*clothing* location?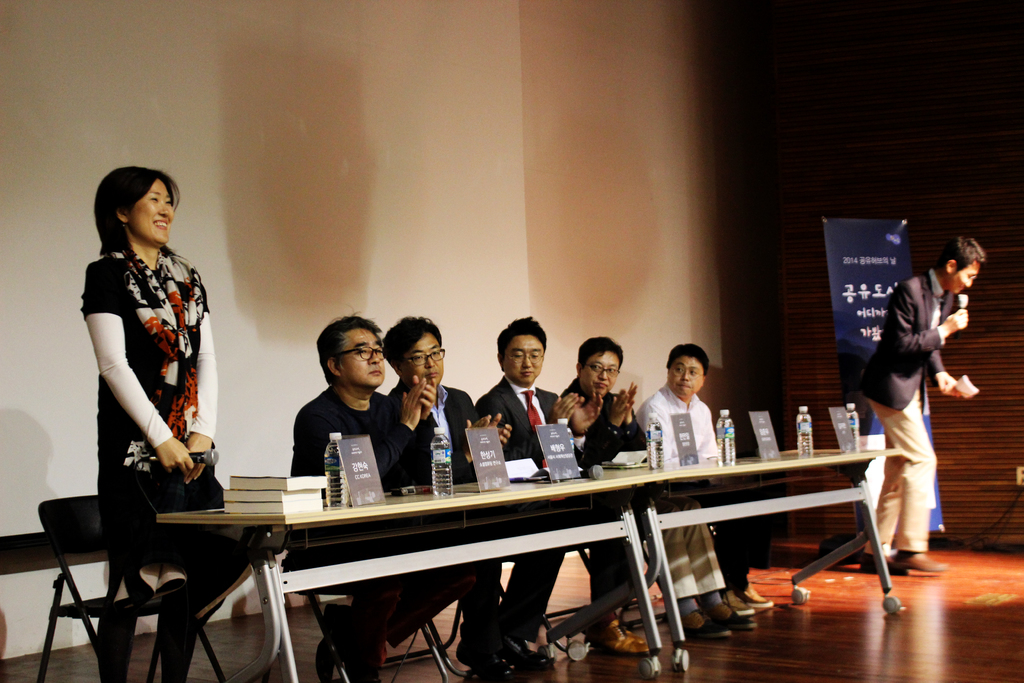
x1=287, y1=382, x2=472, y2=651
